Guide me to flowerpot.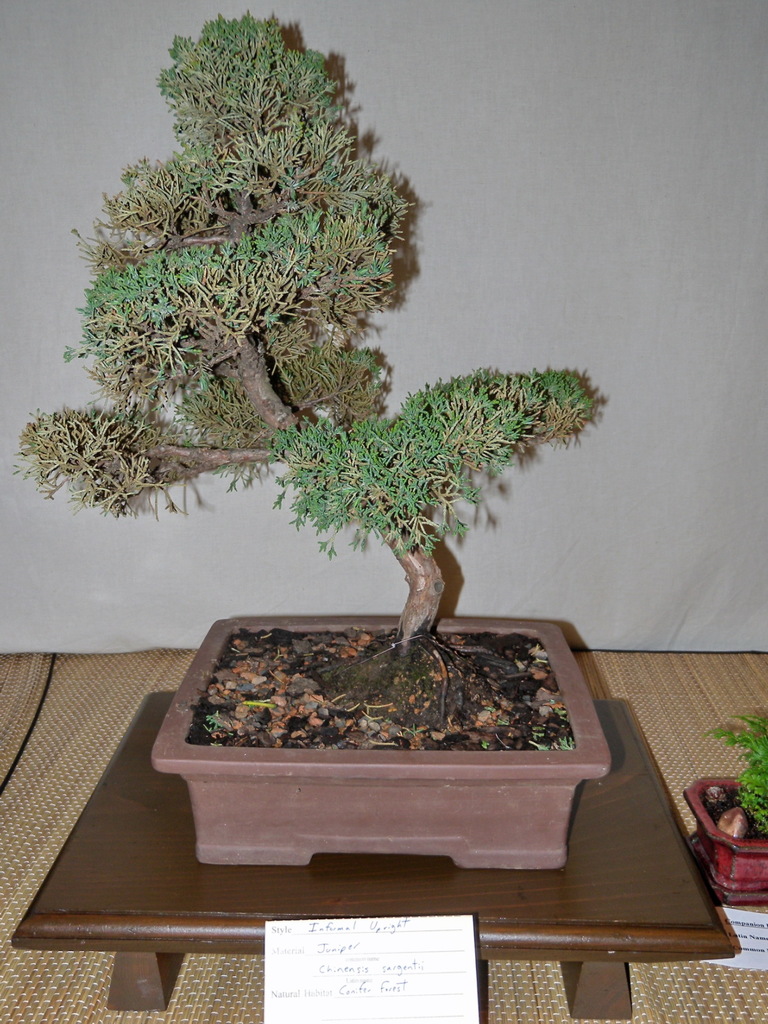
Guidance: {"x1": 200, "y1": 607, "x2": 611, "y2": 870}.
